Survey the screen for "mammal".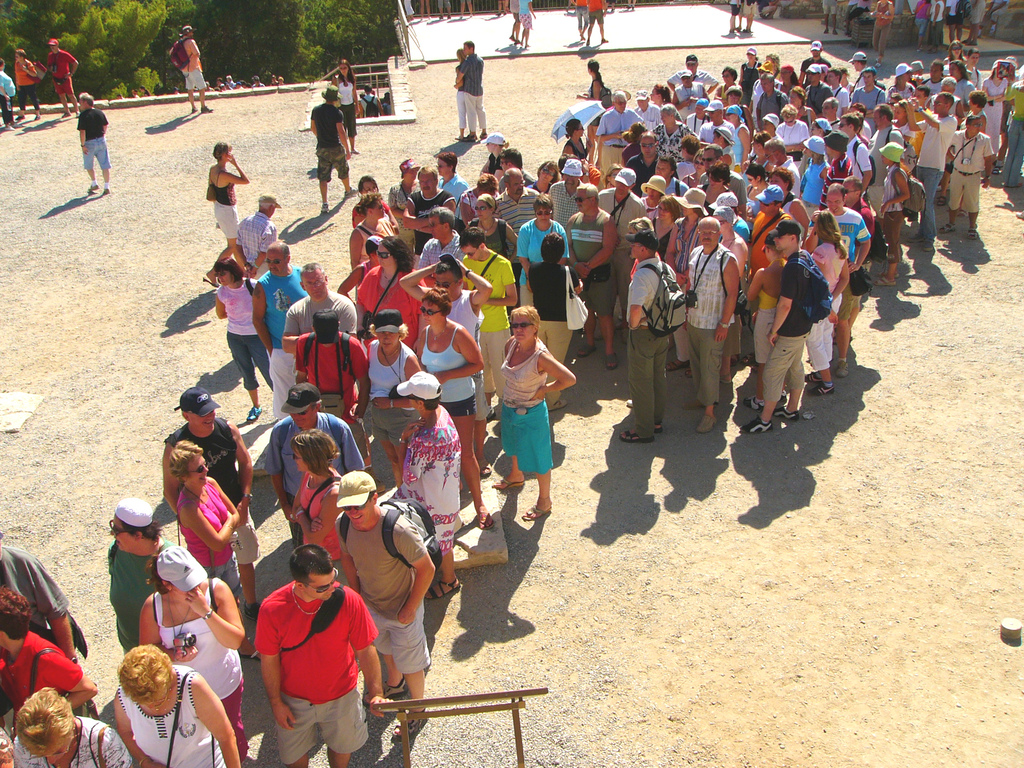
Survey found: bbox=[74, 91, 108, 191].
